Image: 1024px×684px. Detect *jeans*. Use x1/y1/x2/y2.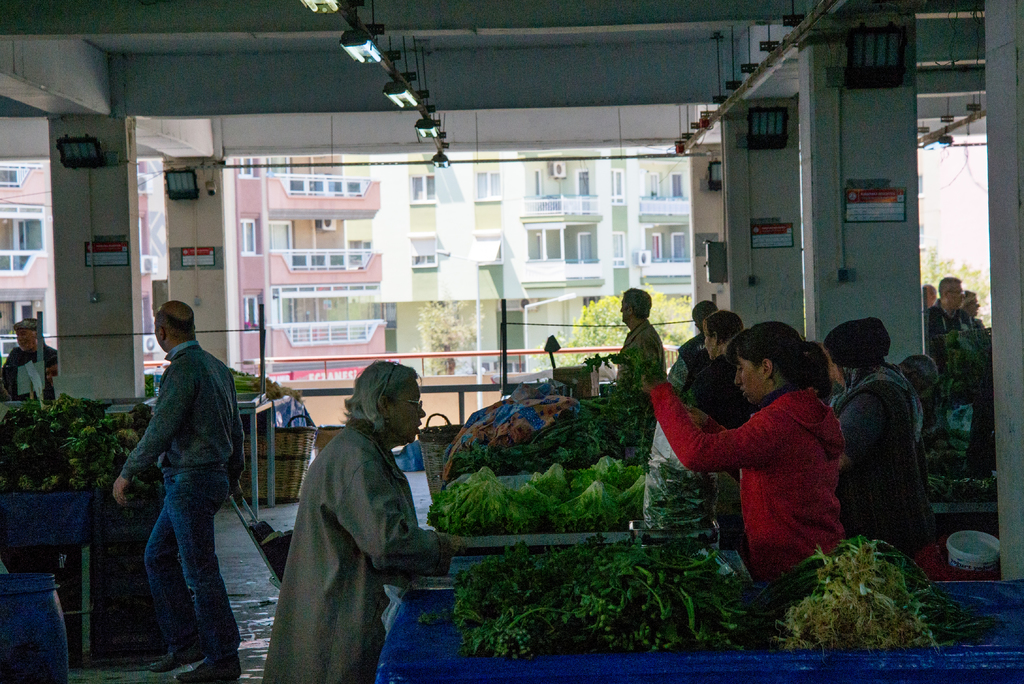
124/456/243/679.
